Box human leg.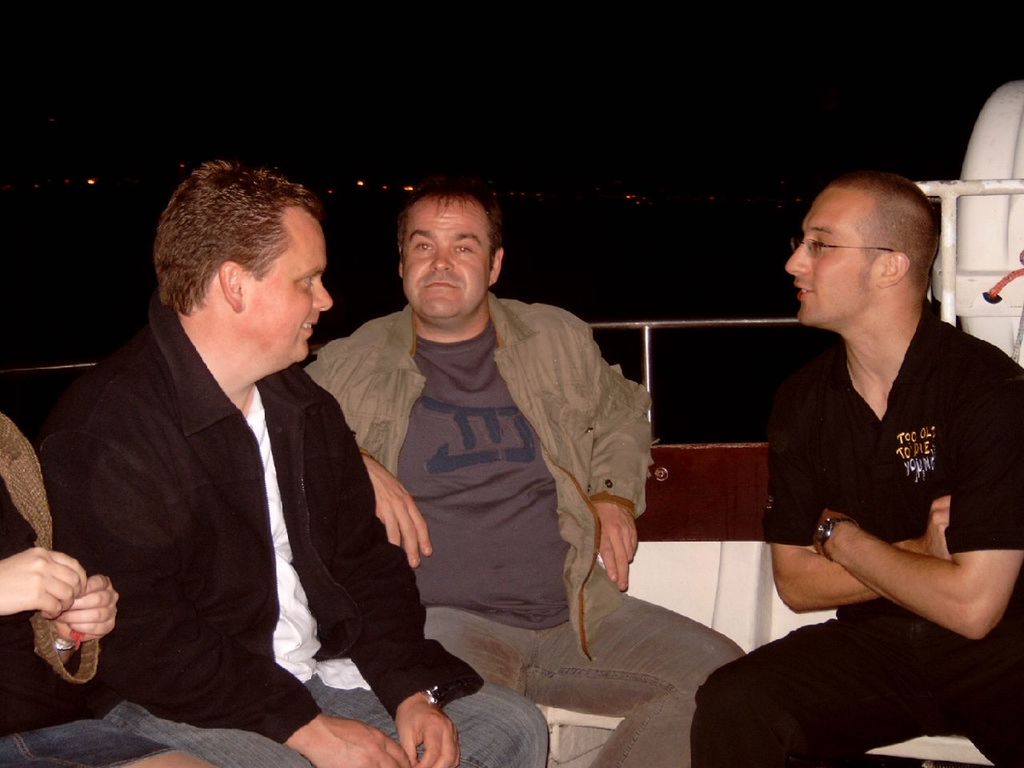
[525,582,749,767].
